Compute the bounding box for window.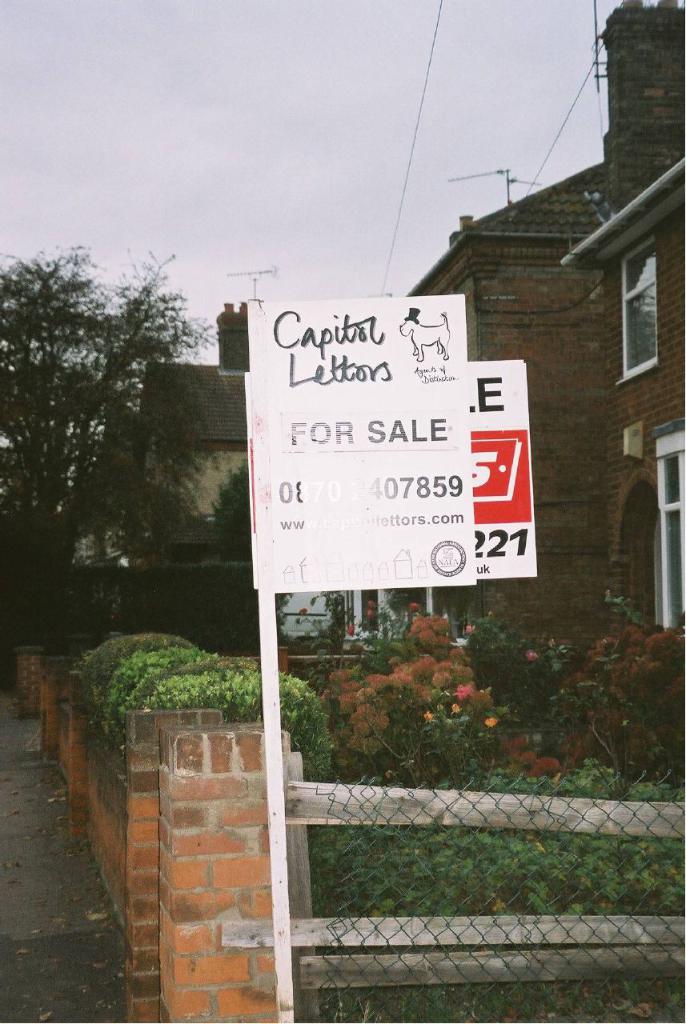
638/422/685/646.
